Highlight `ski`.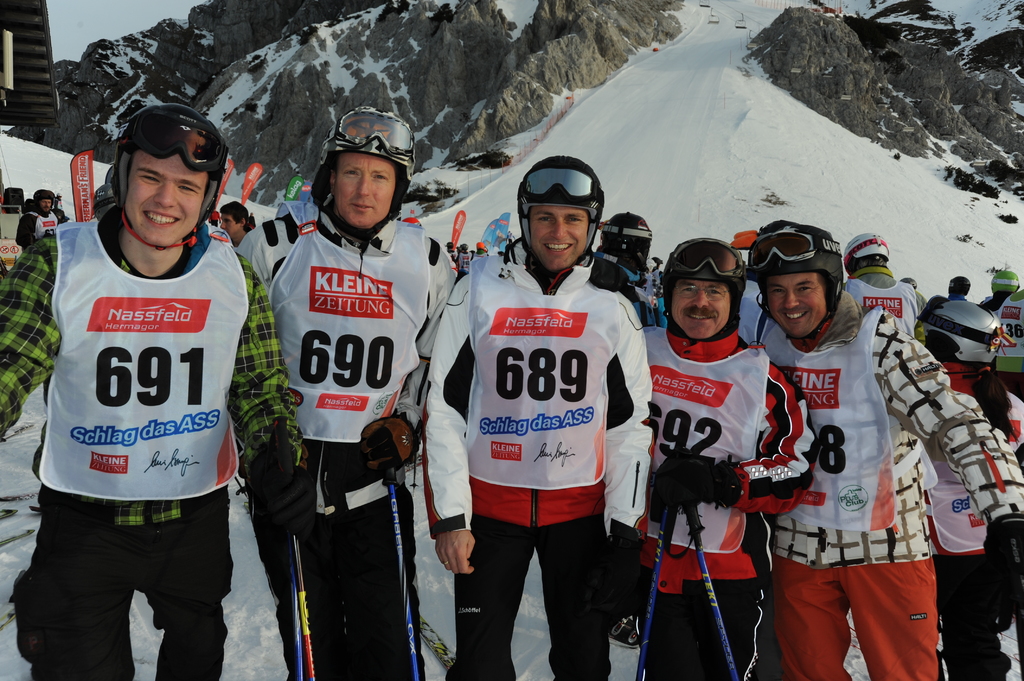
Highlighted region: BBox(212, 158, 235, 211).
